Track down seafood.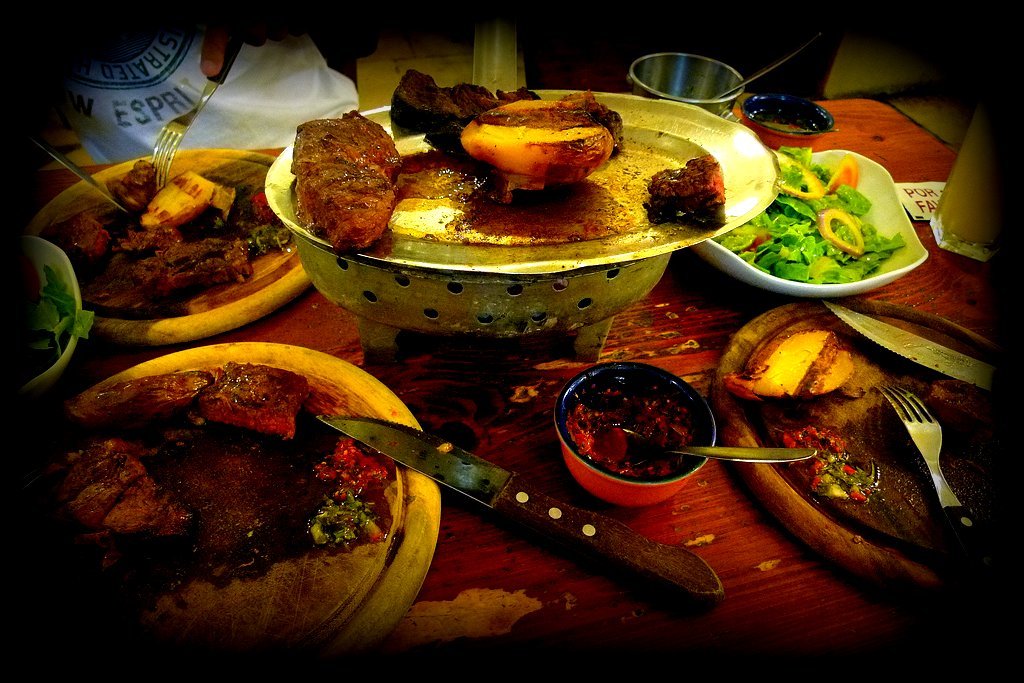
Tracked to 291,109,404,254.
